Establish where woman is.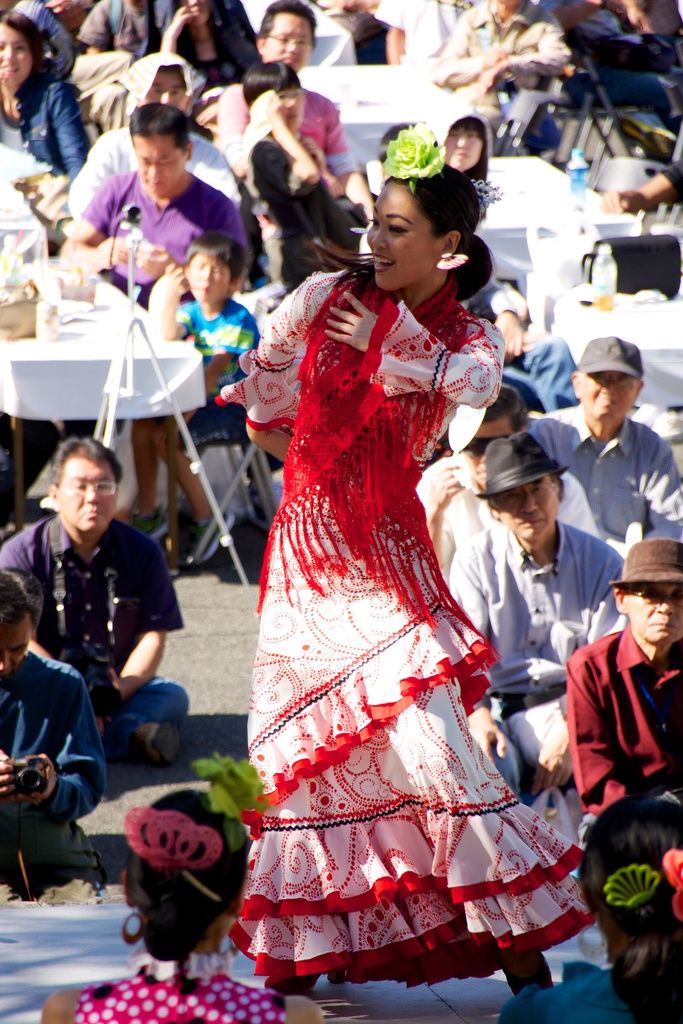
Established at 40 790 324 1023.
